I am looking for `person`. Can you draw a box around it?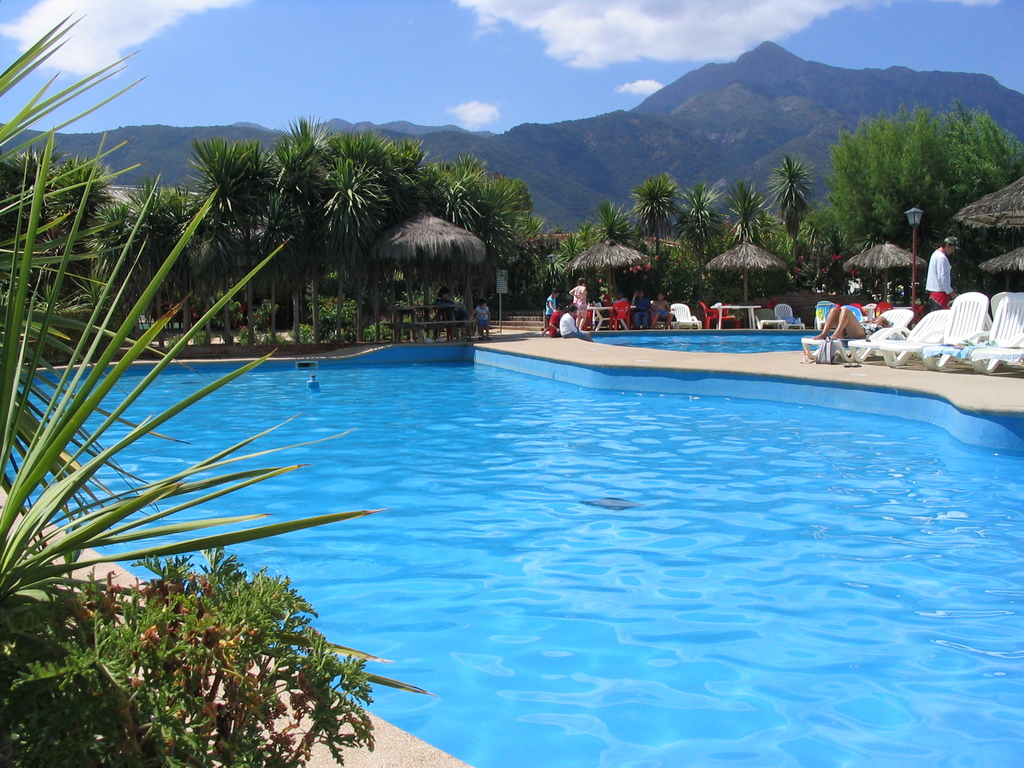
Sure, the bounding box is 434,286,469,338.
